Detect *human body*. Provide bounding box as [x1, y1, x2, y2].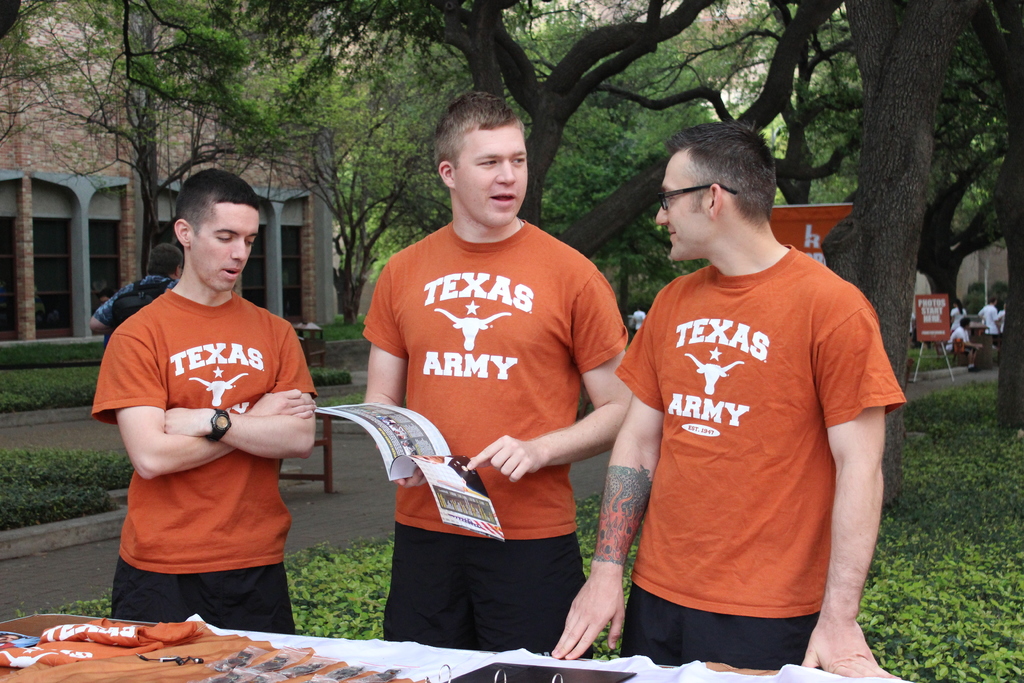
[100, 191, 331, 640].
